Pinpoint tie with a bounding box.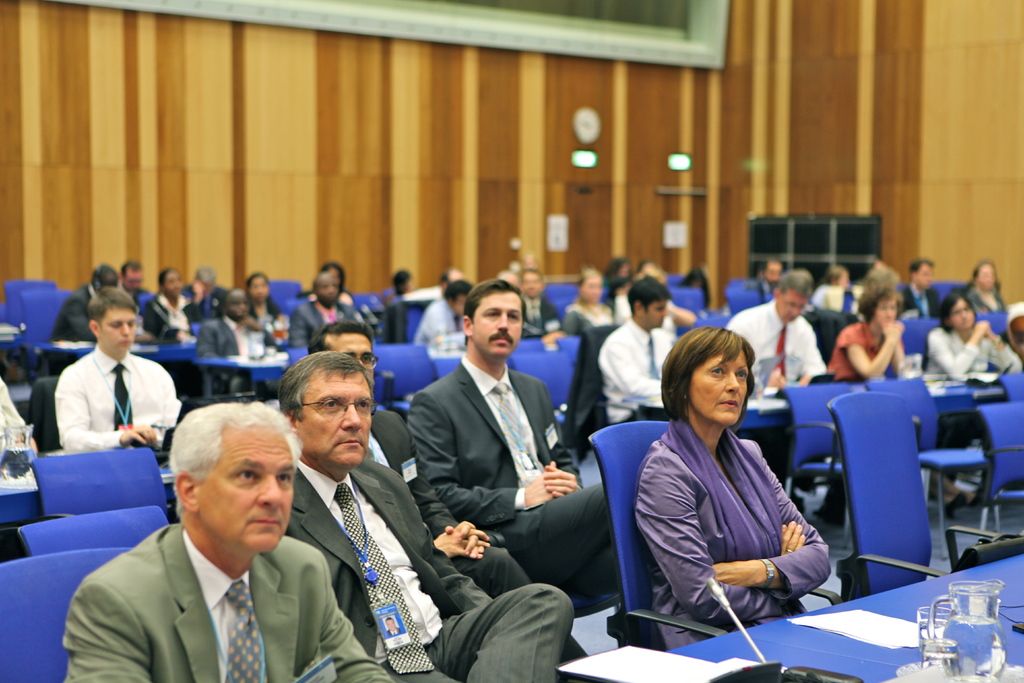
left=221, top=578, right=264, bottom=682.
